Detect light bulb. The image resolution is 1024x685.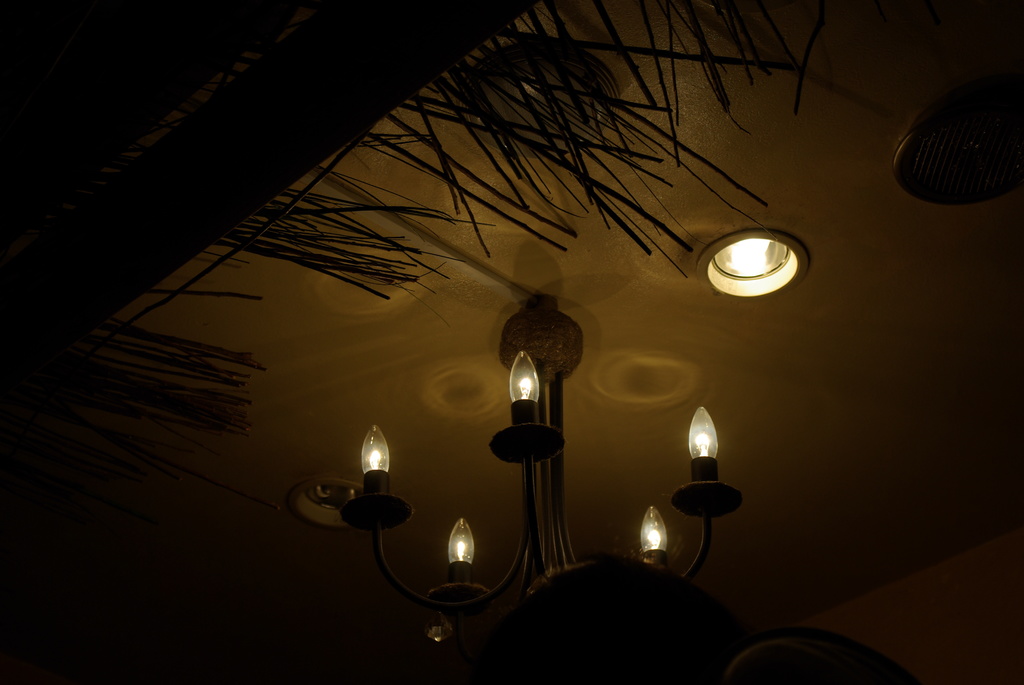
select_region(689, 405, 717, 453).
